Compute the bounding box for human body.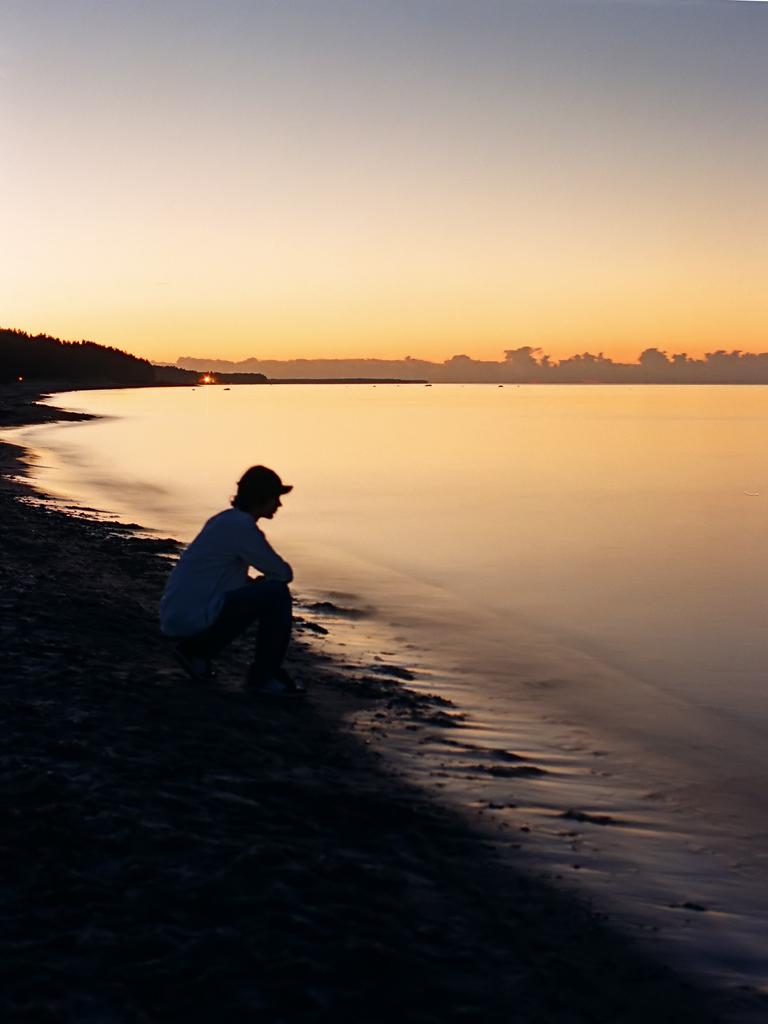
192:457:332:702.
